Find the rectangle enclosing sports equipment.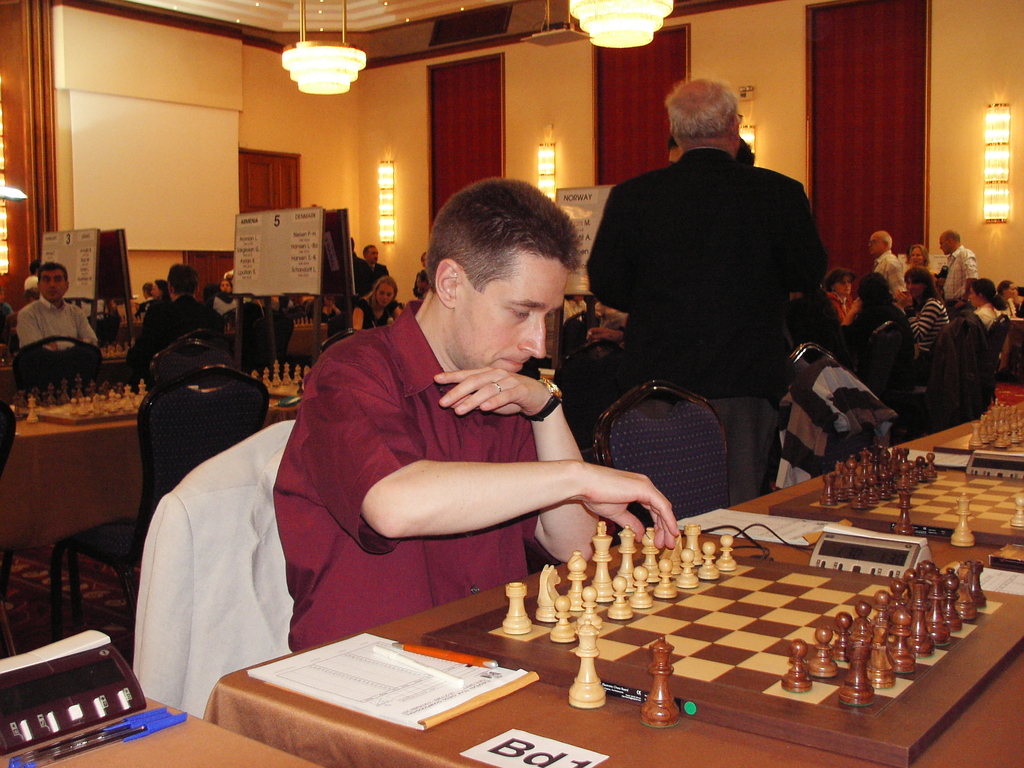
[250,361,315,402].
